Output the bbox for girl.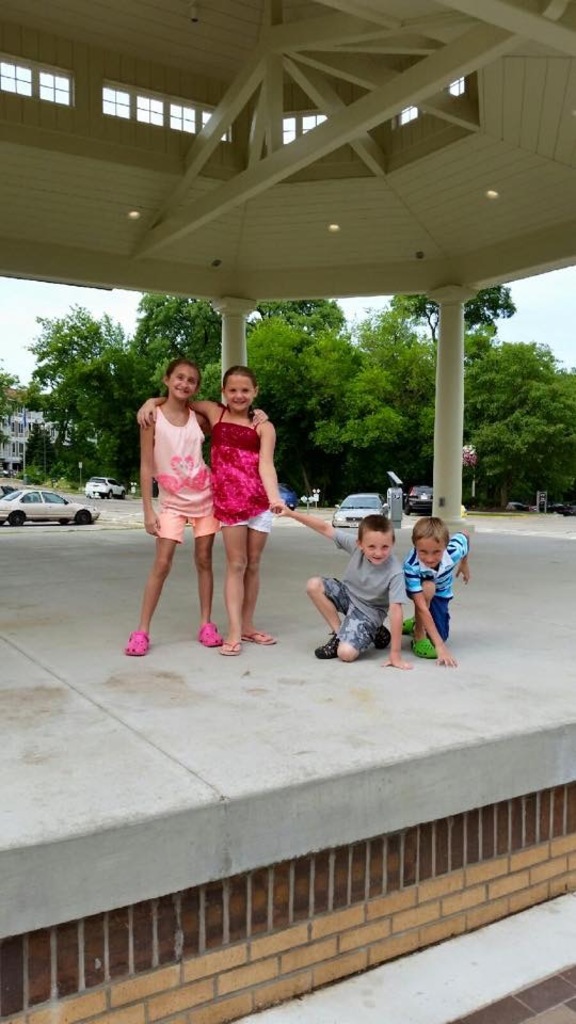
[x1=140, y1=366, x2=288, y2=651].
